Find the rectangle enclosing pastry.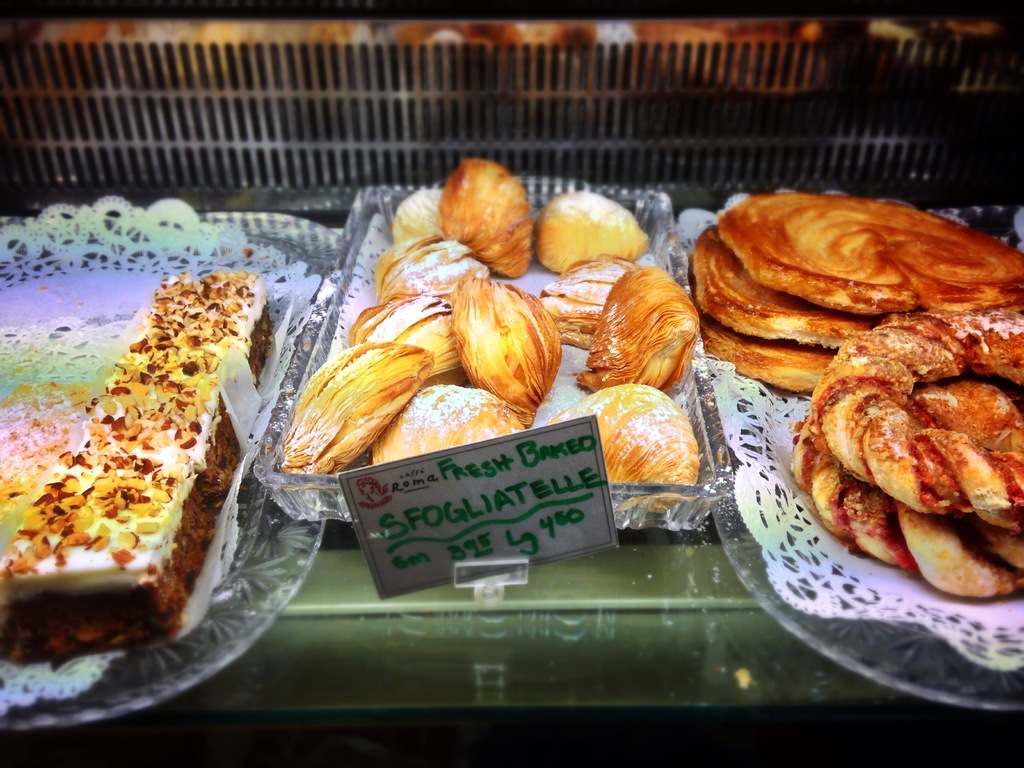
(534,252,639,351).
